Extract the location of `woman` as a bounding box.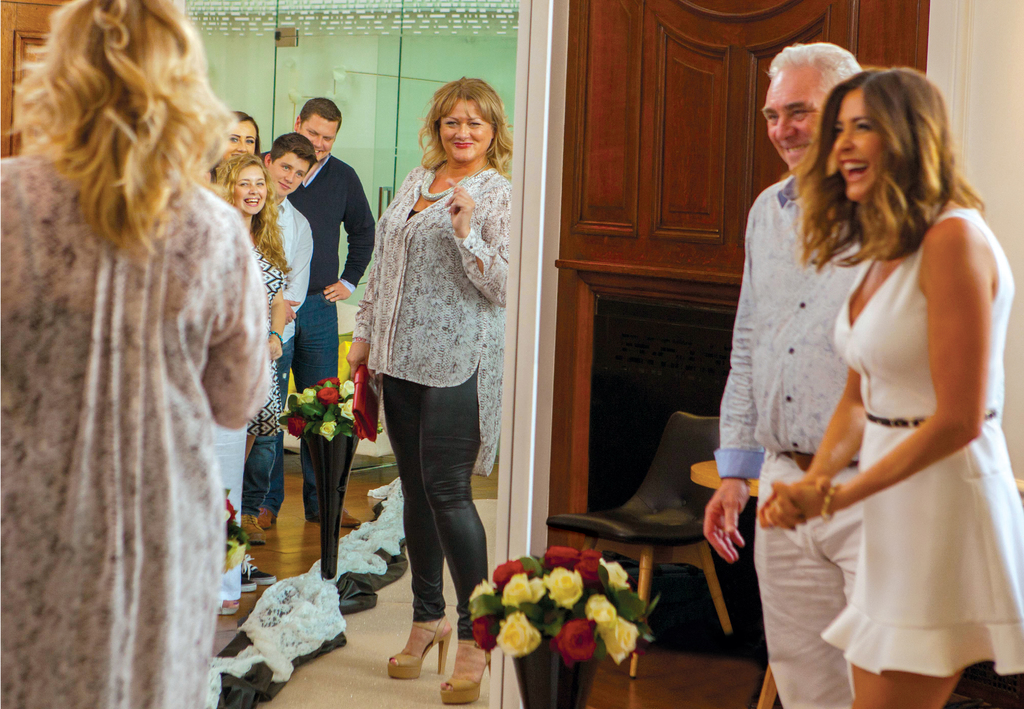
Rect(343, 76, 505, 705).
